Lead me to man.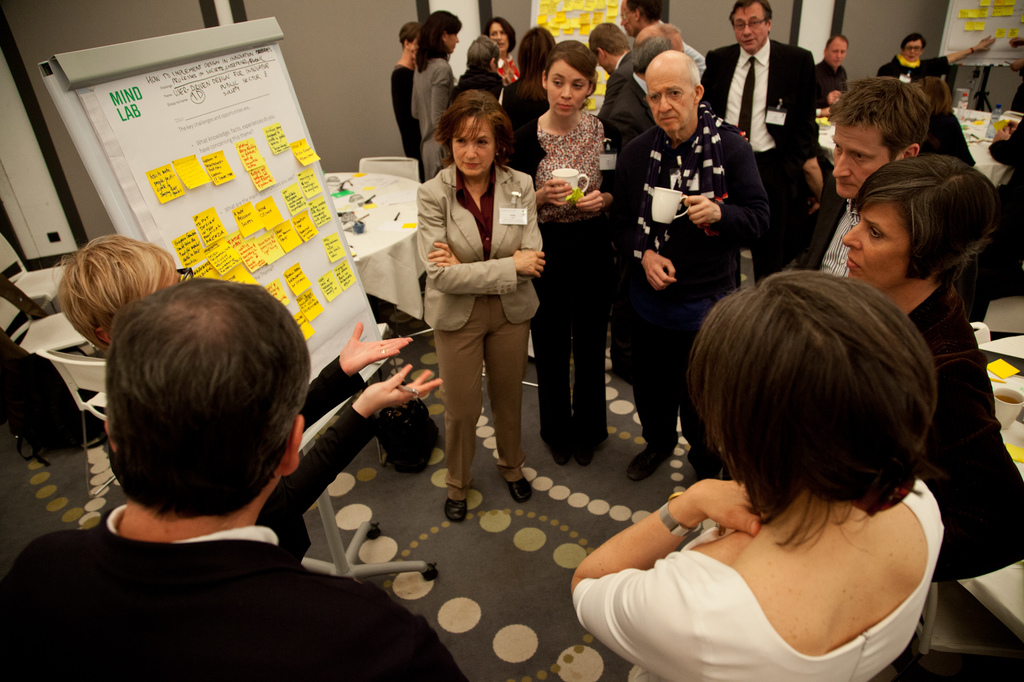
Lead to pyautogui.locateOnScreen(598, 41, 780, 490).
